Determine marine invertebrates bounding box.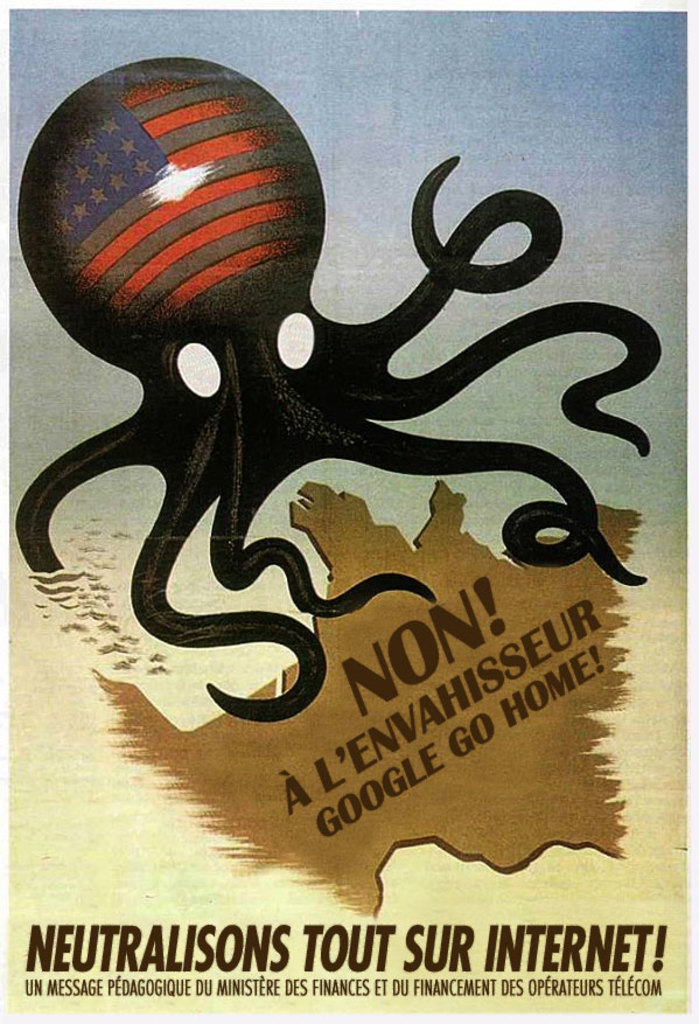
Determined: locate(22, 47, 544, 702).
